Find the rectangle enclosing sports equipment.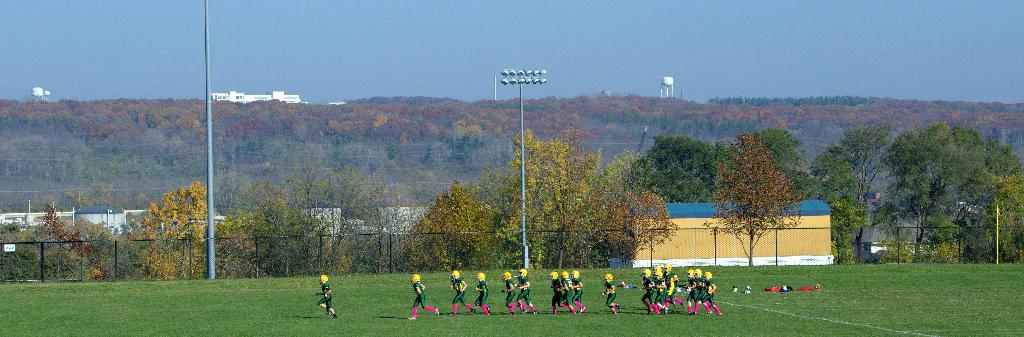
[520,268,529,277].
